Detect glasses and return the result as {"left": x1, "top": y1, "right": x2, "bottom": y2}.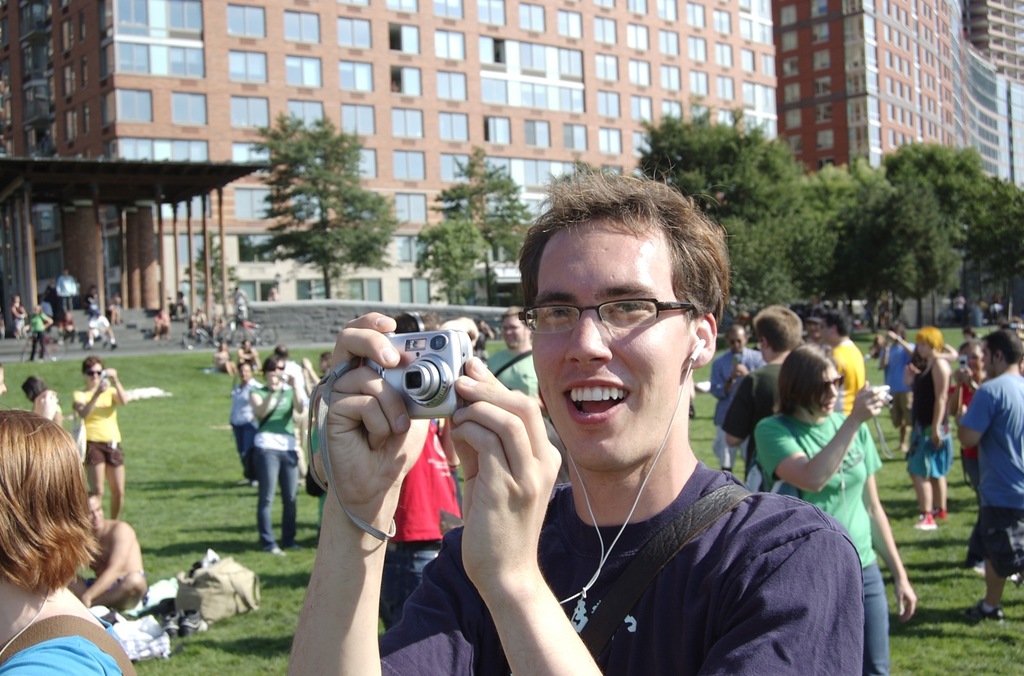
{"left": 823, "top": 375, "right": 845, "bottom": 396}.
